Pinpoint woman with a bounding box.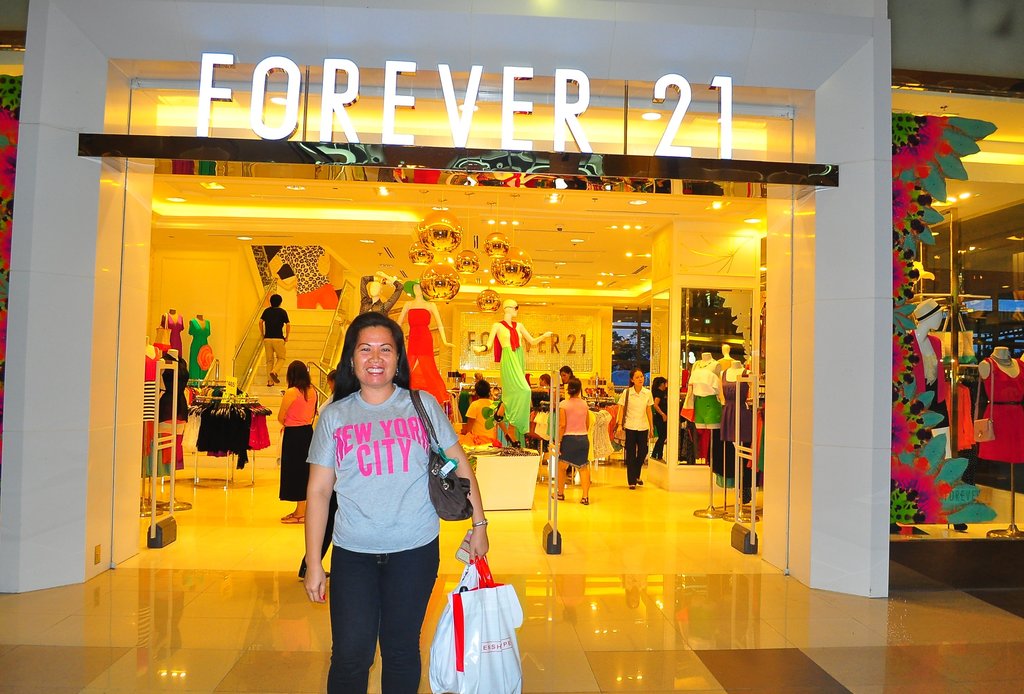
l=185, t=311, r=210, b=390.
